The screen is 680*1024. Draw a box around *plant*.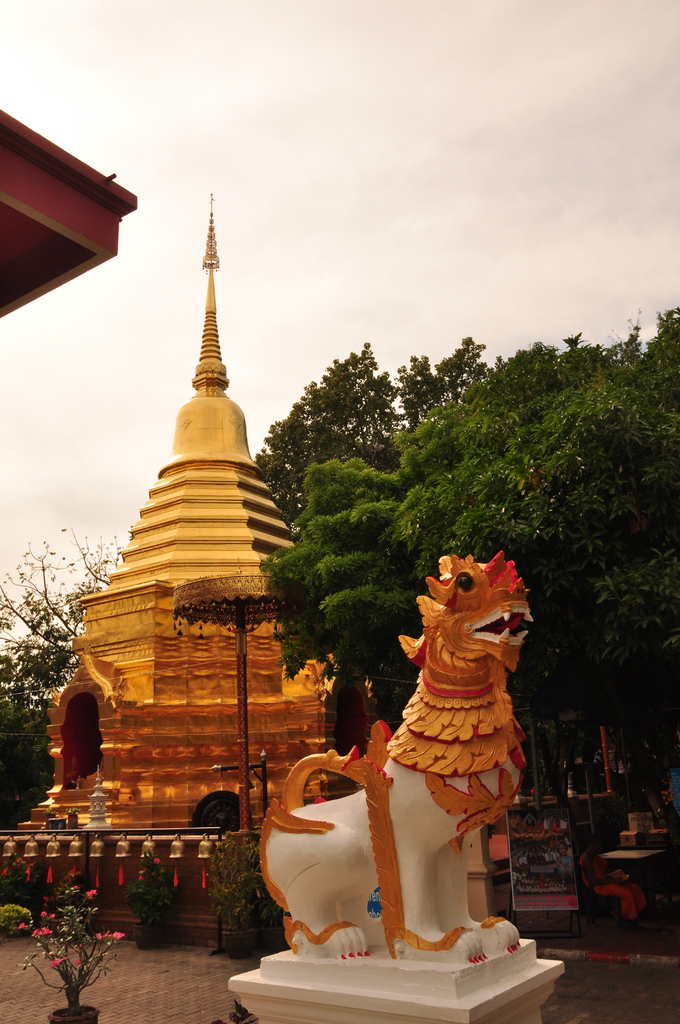
locate(0, 903, 33, 945).
